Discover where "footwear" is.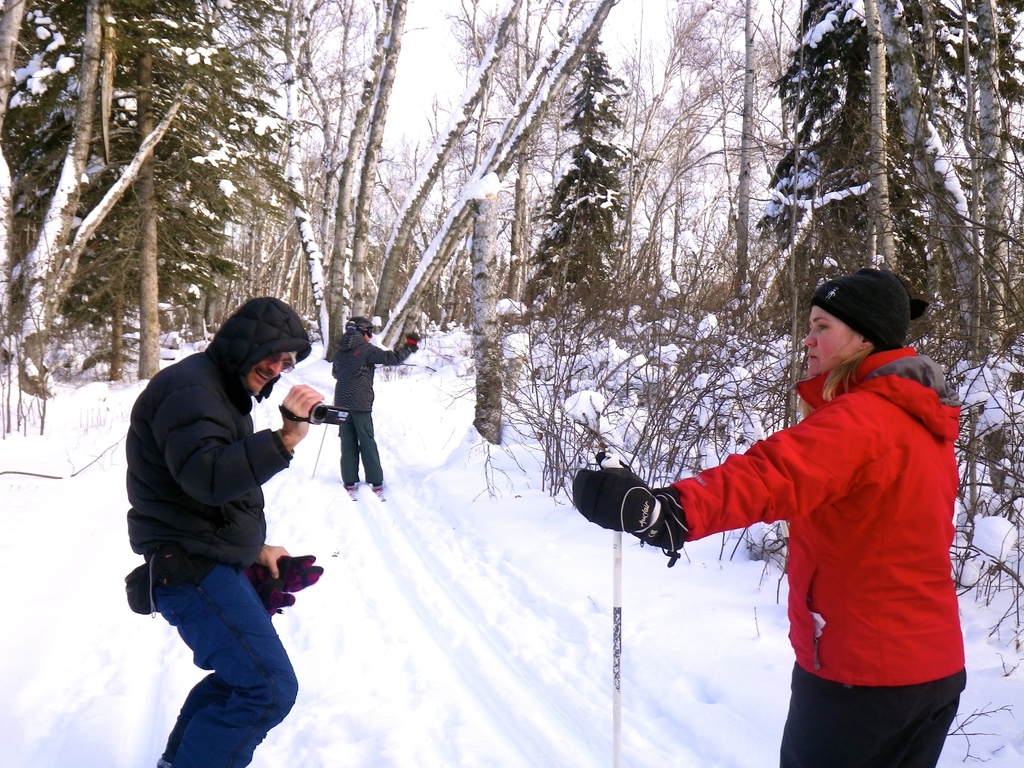
Discovered at 565 439 696 561.
